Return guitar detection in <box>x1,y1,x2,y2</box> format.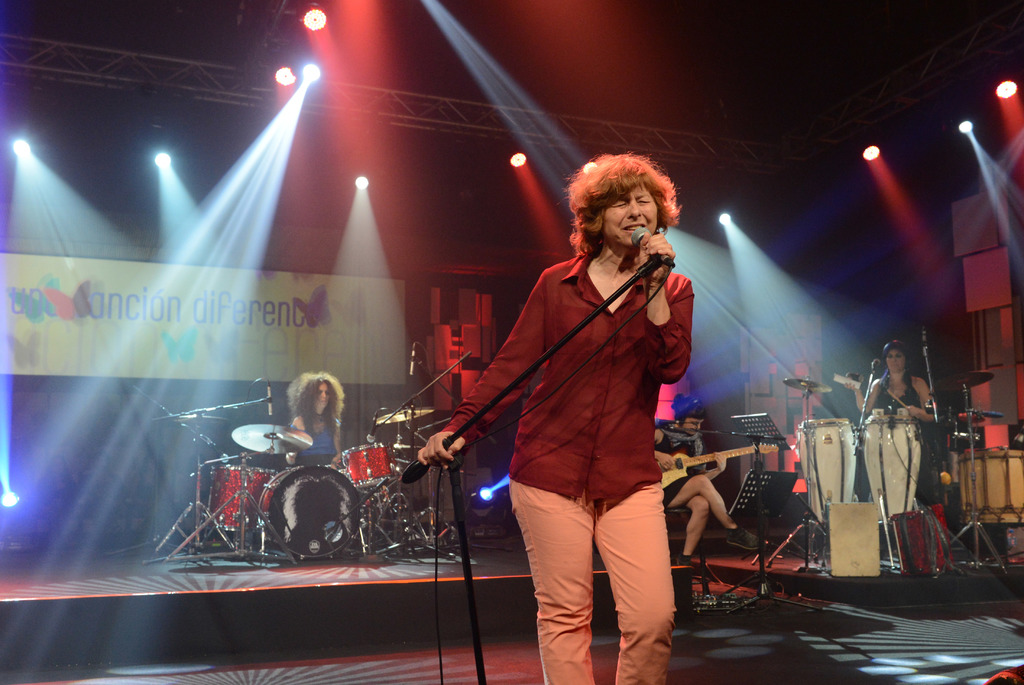
<box>657,439,781,491</box>.
